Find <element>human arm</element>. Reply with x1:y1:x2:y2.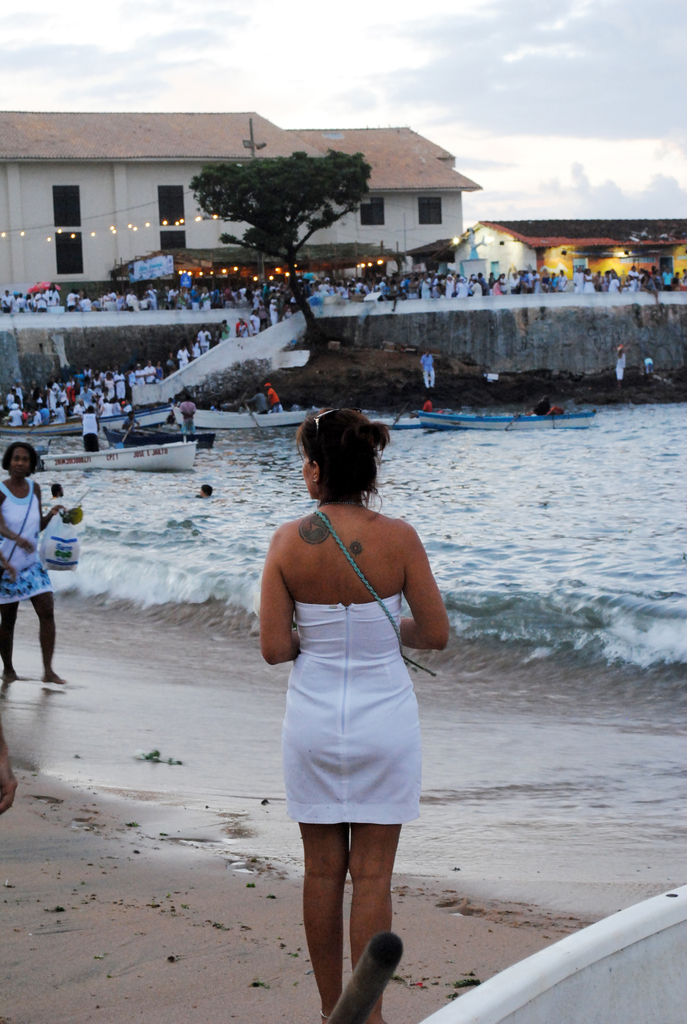
390:522:450:659.
